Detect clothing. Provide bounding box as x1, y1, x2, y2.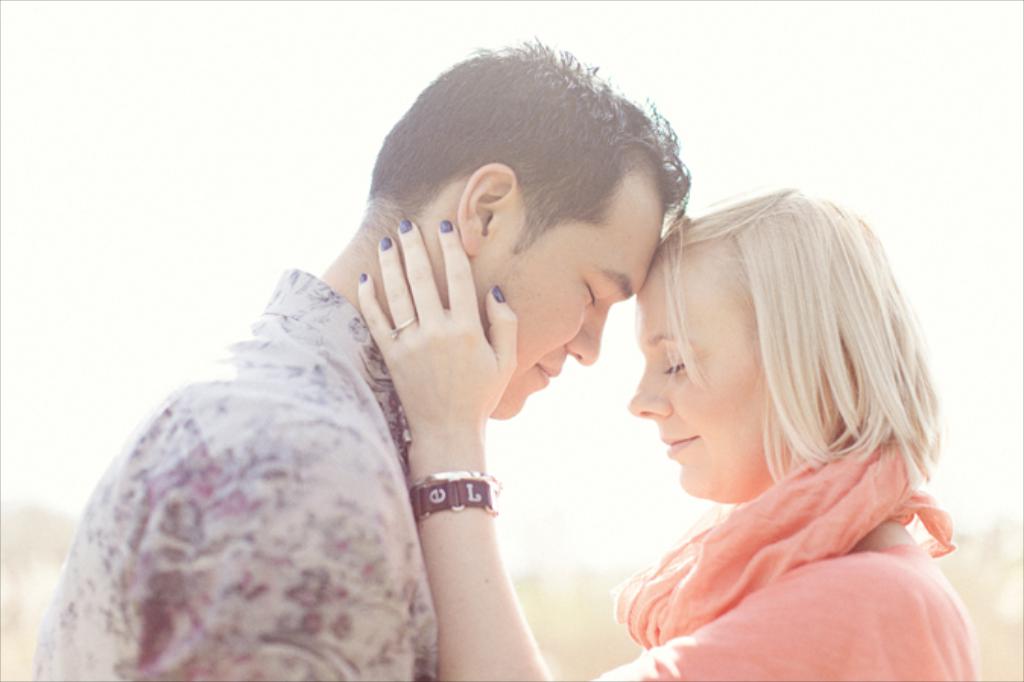
33, 273, 445, 680.
